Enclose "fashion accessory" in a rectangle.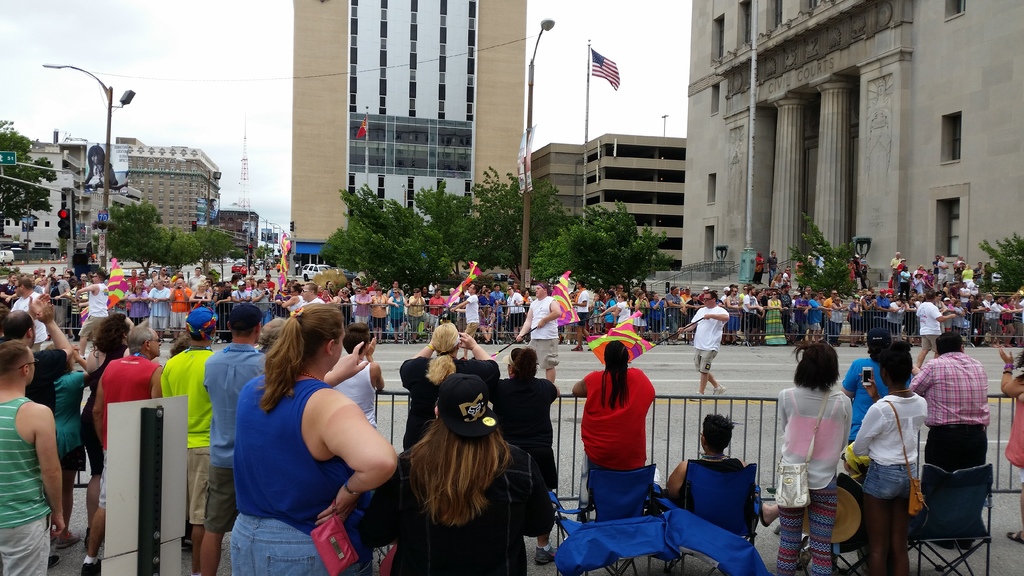
867/328/890/349.
